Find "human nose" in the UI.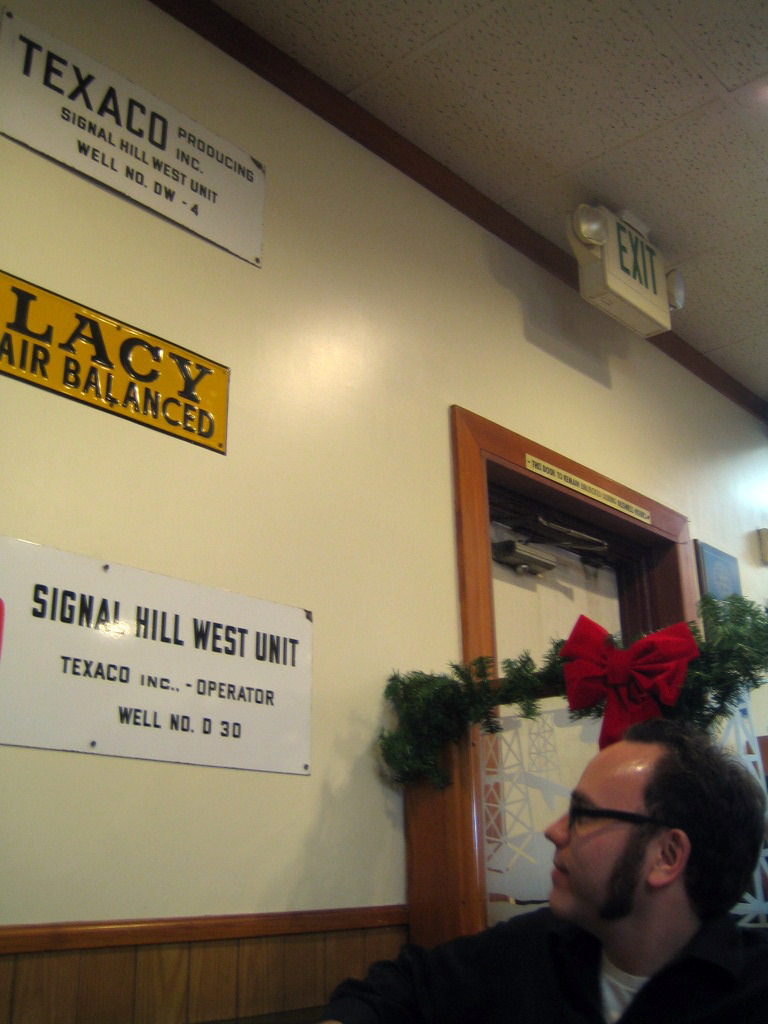
UI element at 546:812:569:851.
